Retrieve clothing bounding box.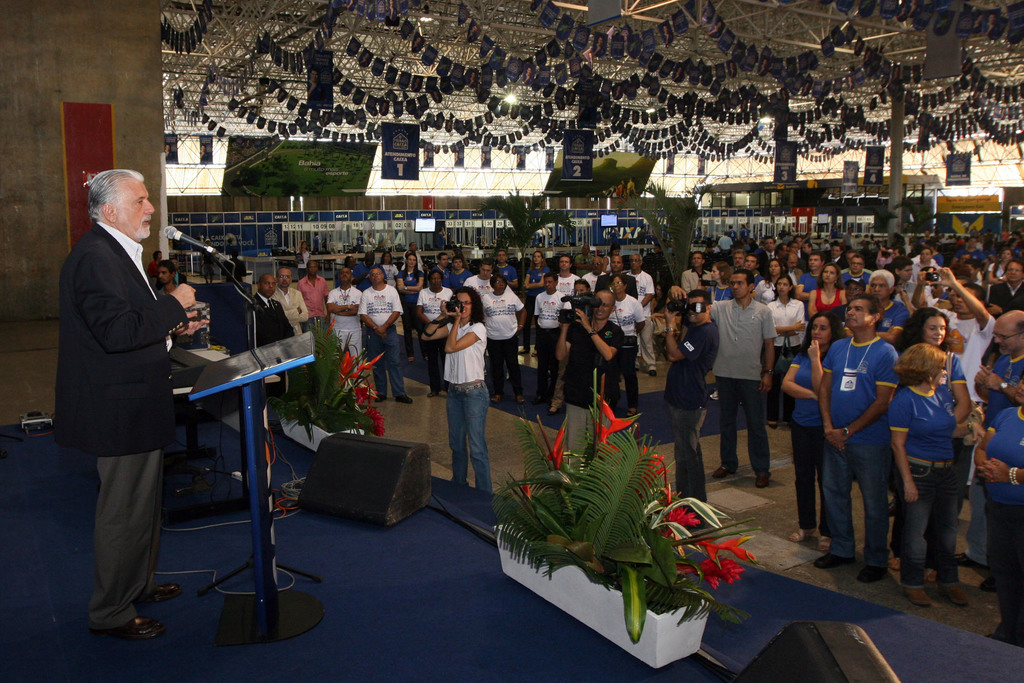
Bounding box: box(816, 309, 915, 563).
